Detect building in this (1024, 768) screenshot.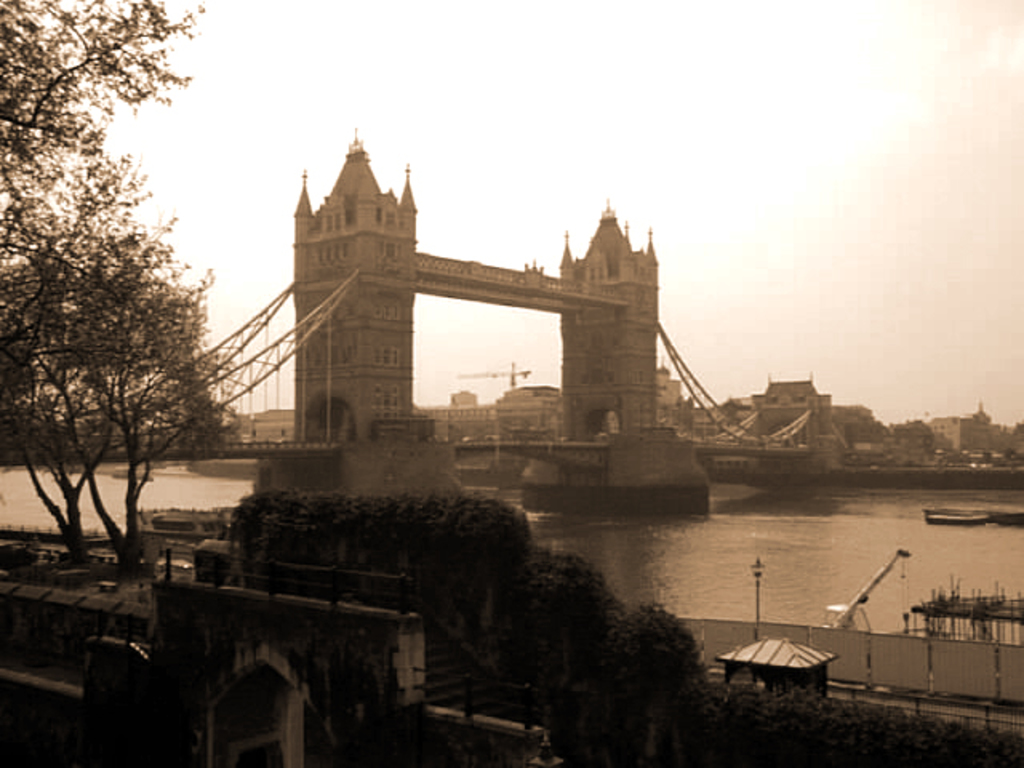
Detection: 205 379 1022 472.
